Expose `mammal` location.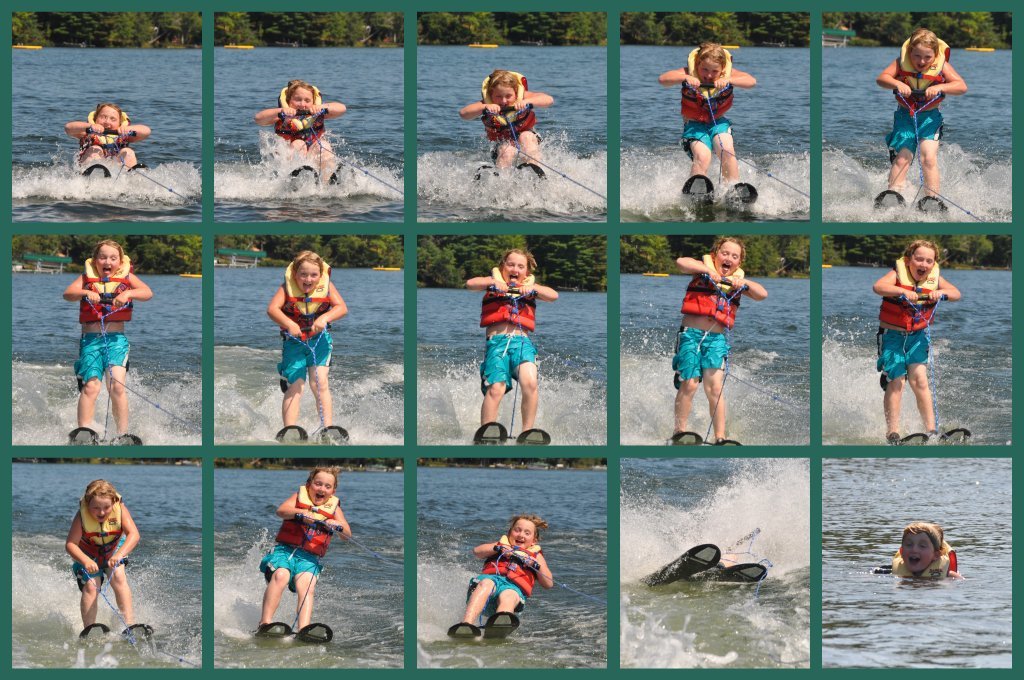
Exposed at [x1=68, y1=103, x2=148, y2=180].
